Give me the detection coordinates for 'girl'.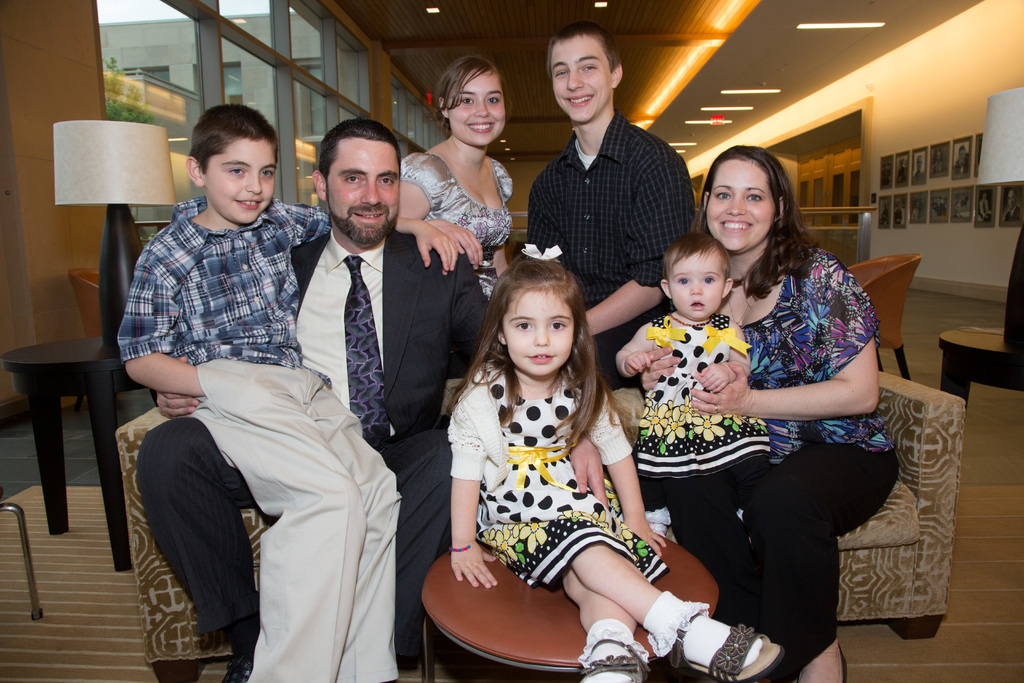
[451,238,781,682].
